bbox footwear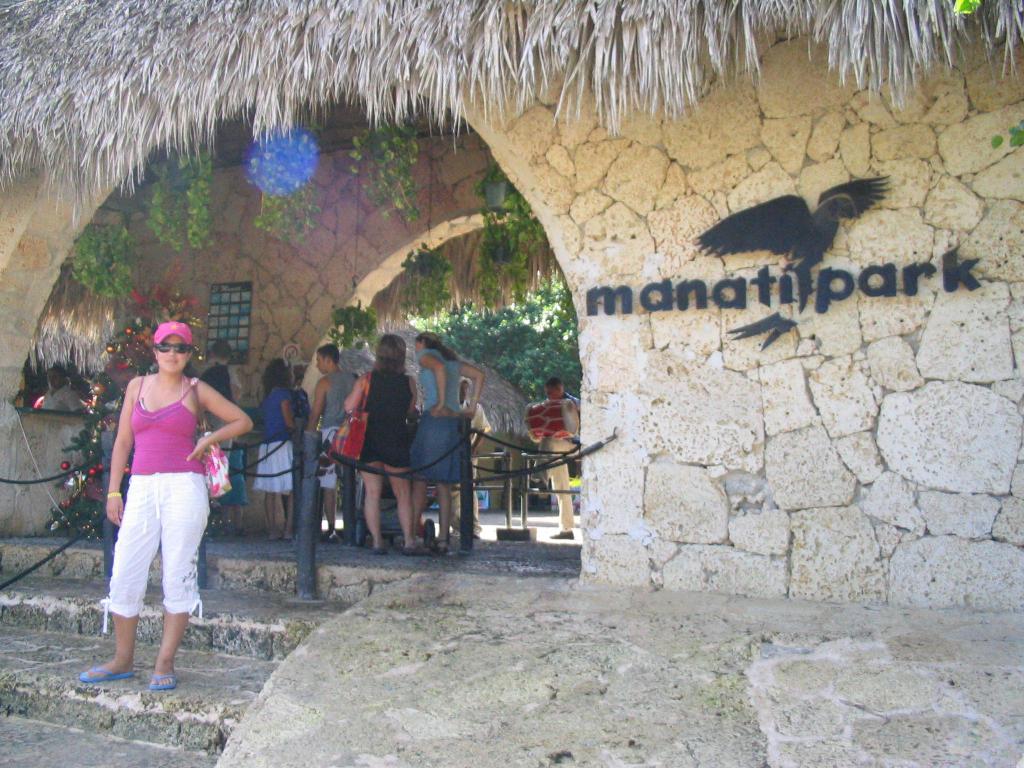
402:543:430:559
